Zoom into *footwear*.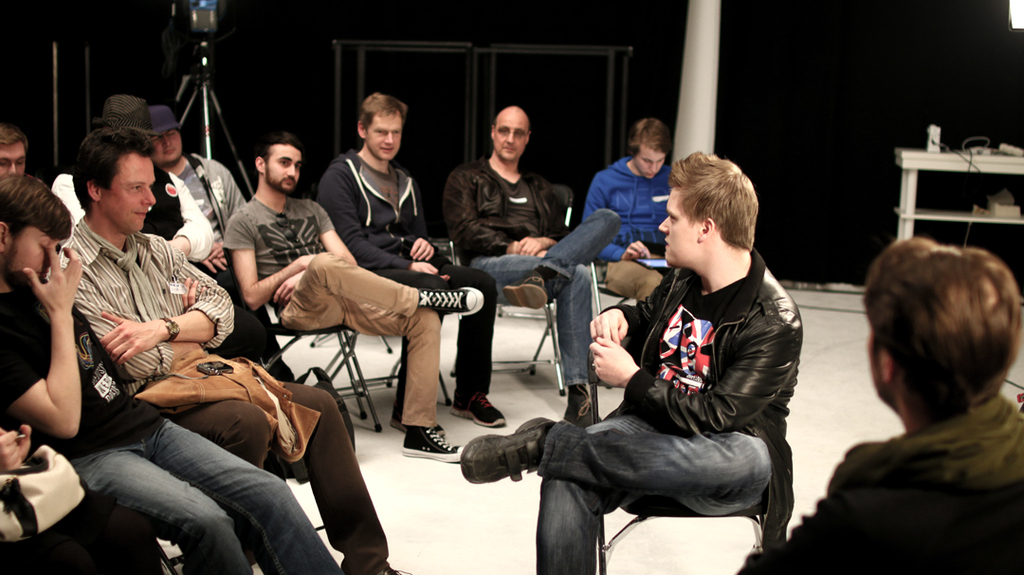
Zoom target: left=561, top=397, right=607, bottom=428.
